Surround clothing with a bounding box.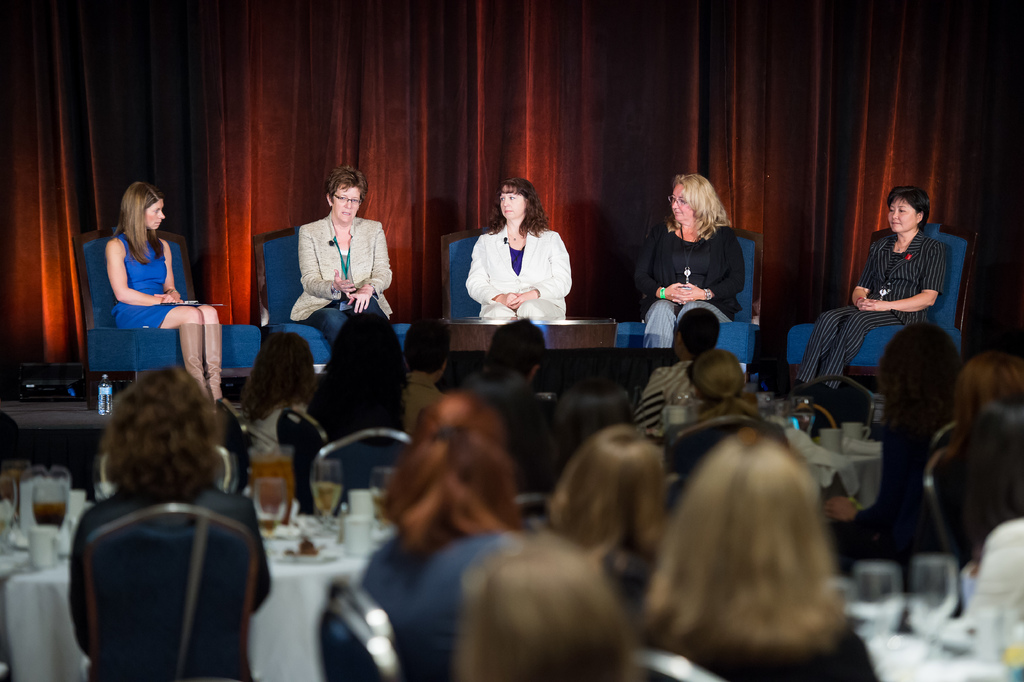
627/357/694/429.
